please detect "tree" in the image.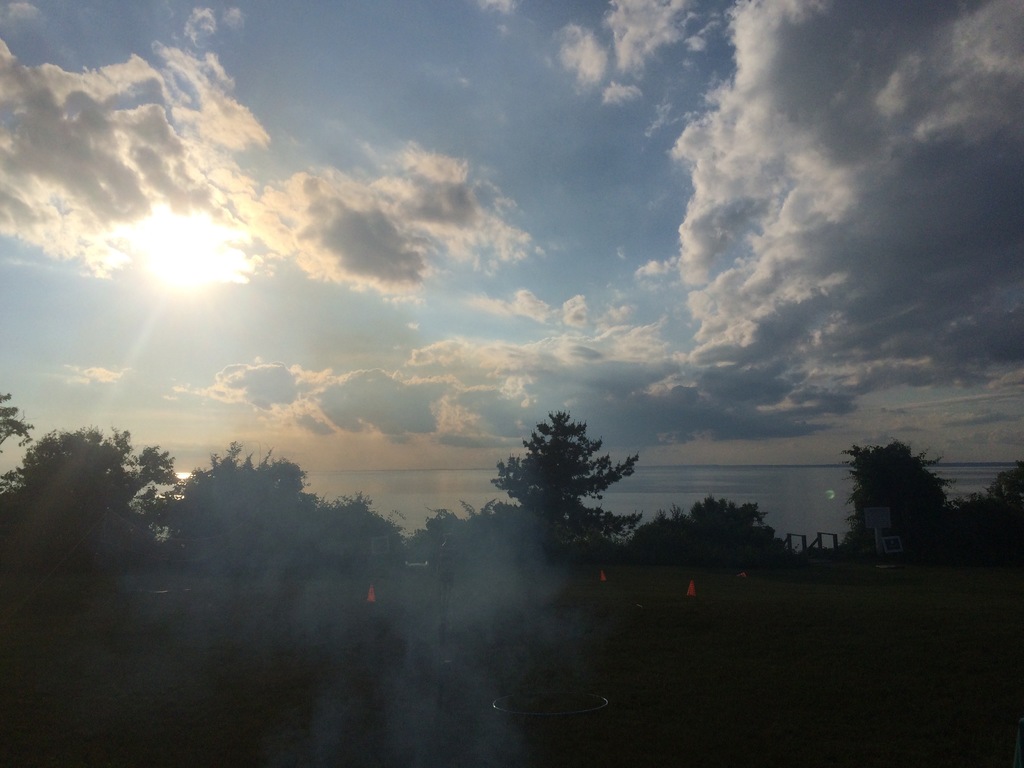
0,417,166,587.
